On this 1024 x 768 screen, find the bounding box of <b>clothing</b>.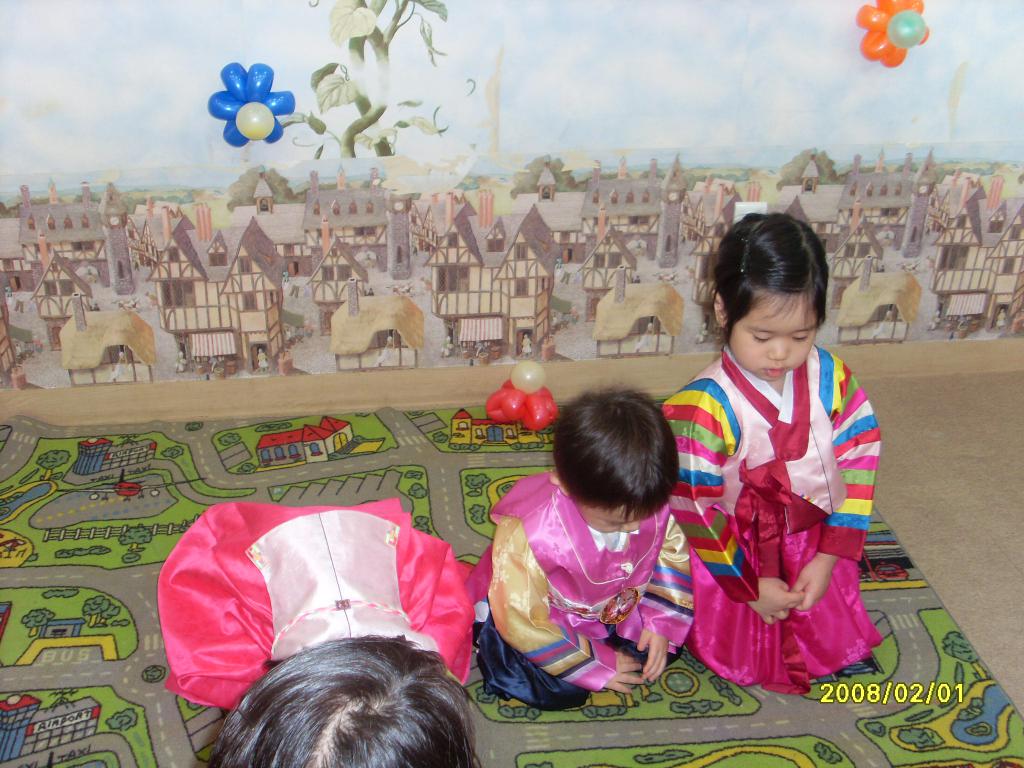
Bounding box: 154, 501, 481, 701.
